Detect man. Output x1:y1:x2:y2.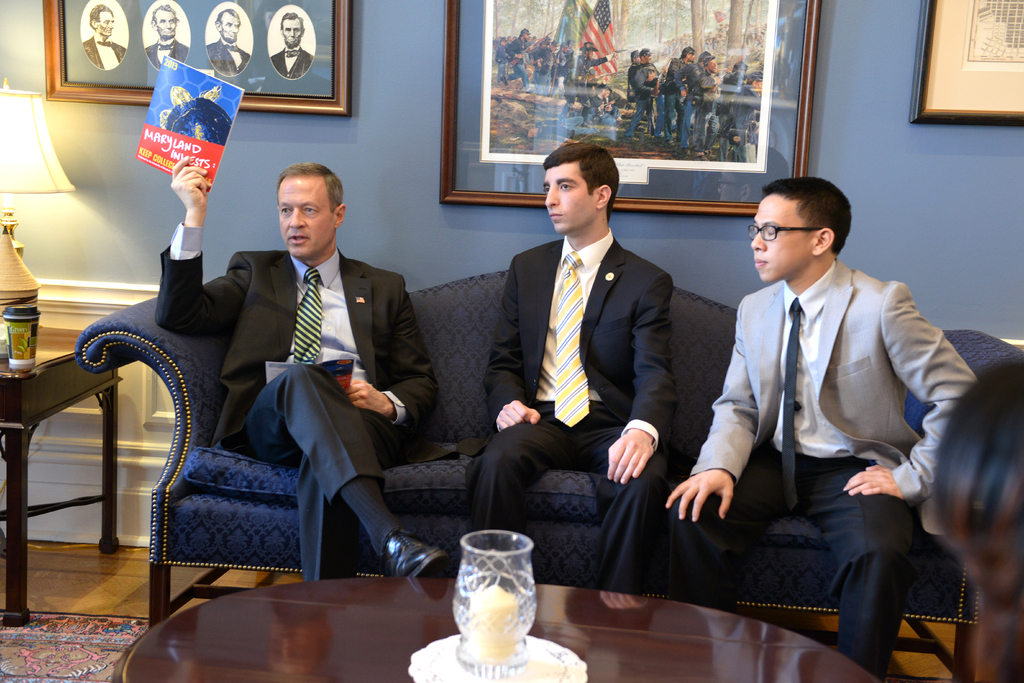
461:135:686:601.
